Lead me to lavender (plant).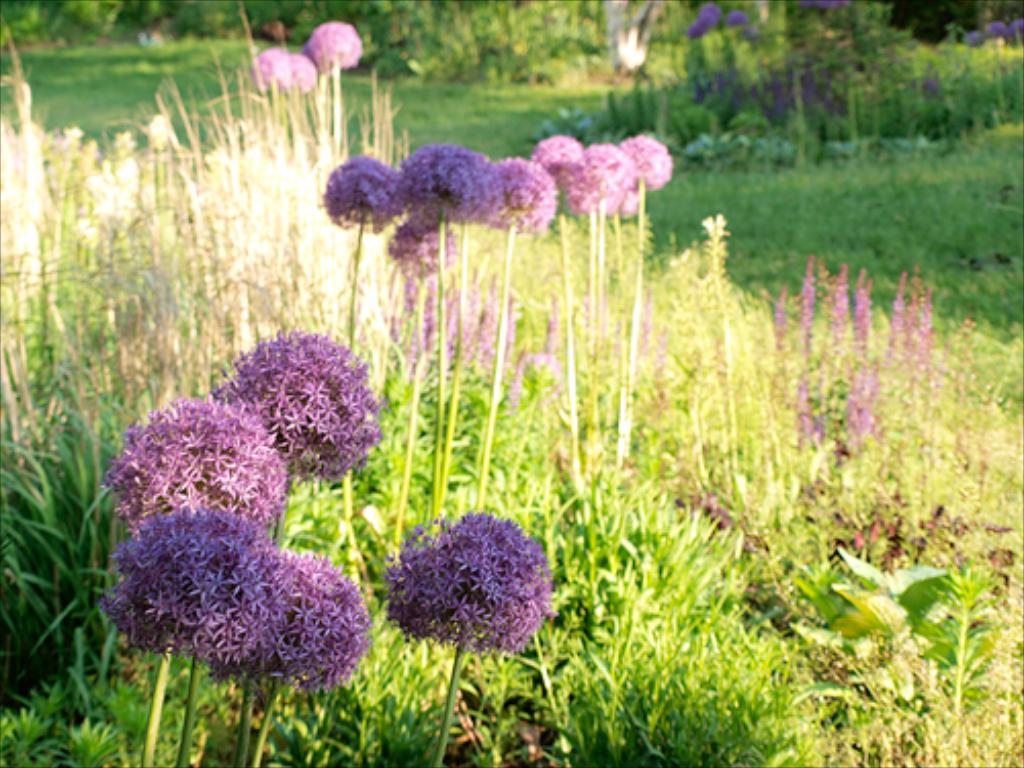
Lead to l=207, t=537, r=369, b=766.
